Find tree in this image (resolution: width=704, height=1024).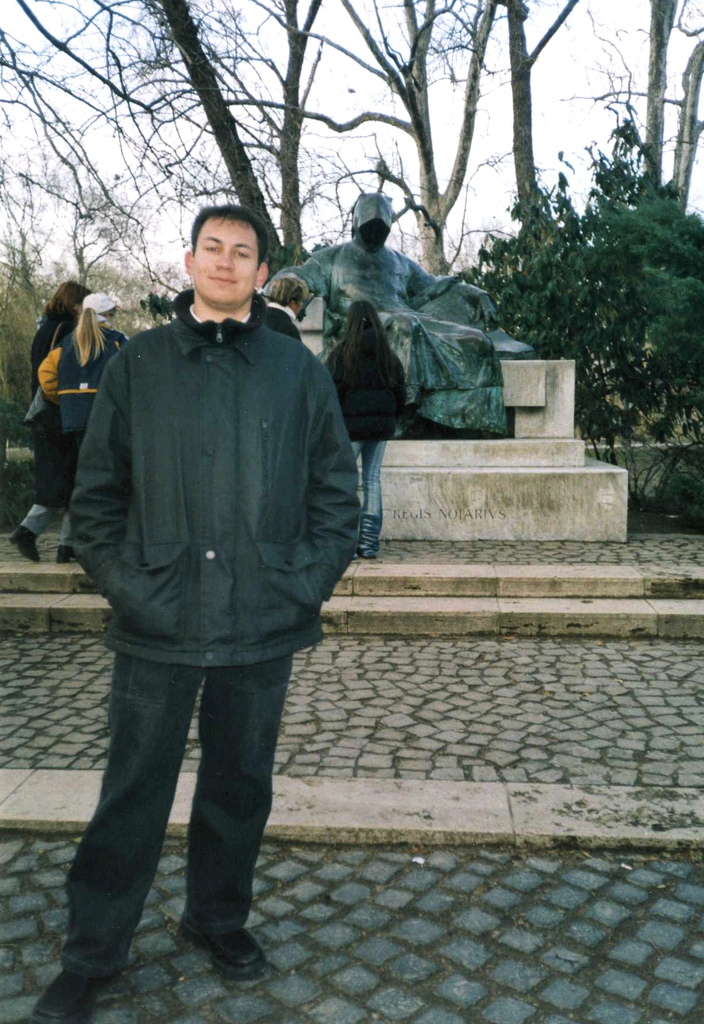
detection(0, 0, 703, 525).
